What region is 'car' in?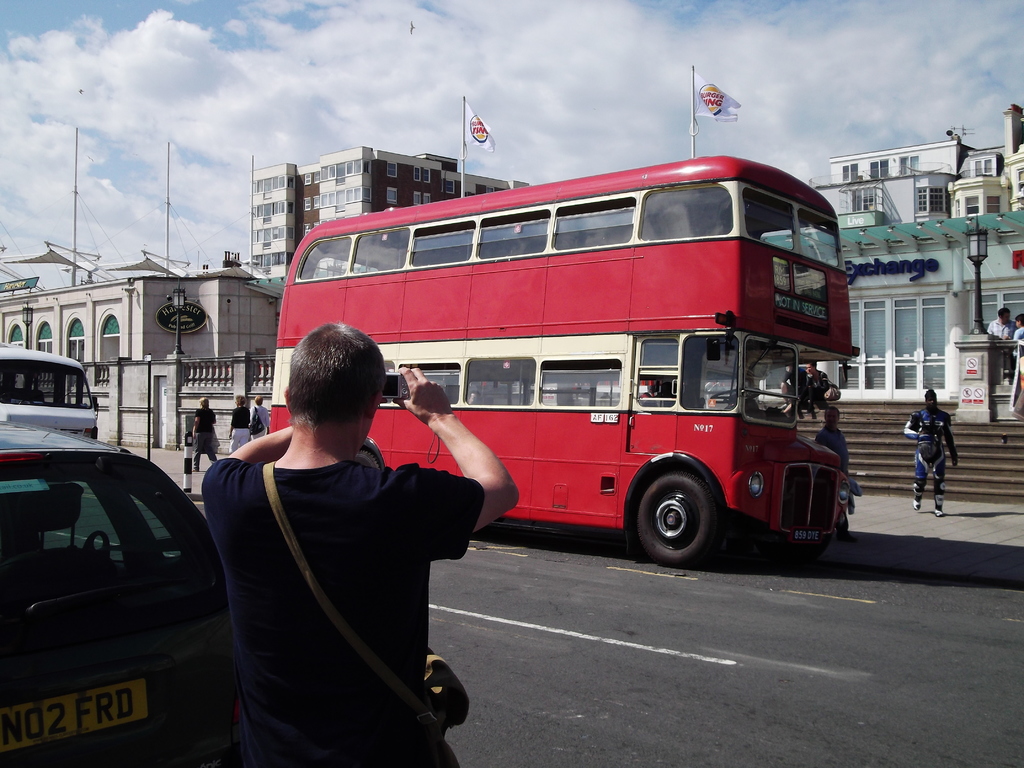
crop(0, 424, 232, 767).
